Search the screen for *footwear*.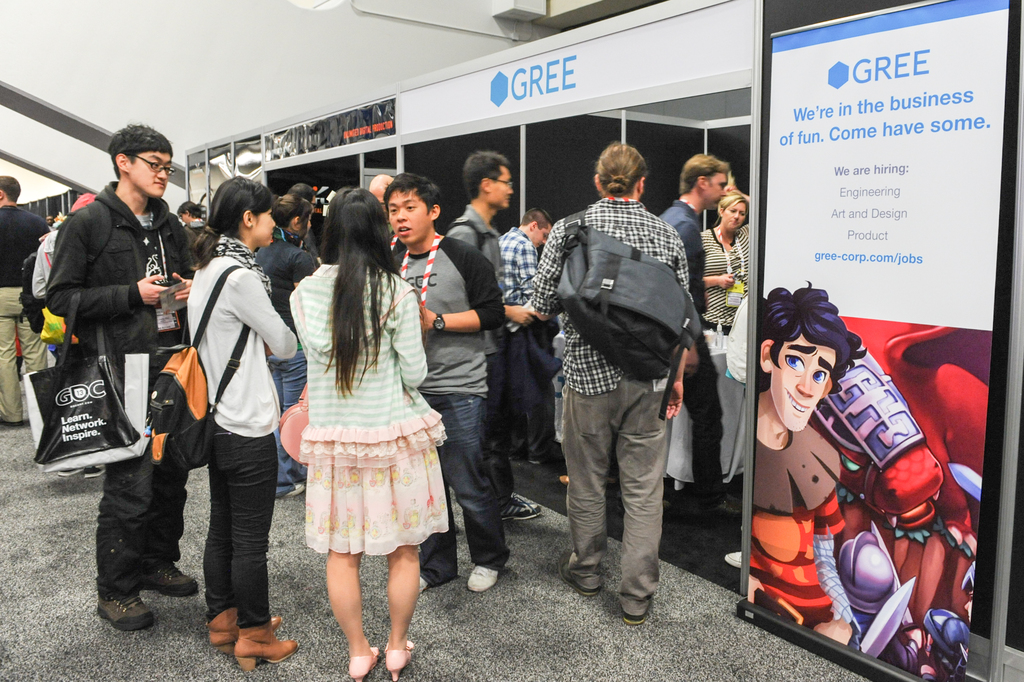
Found at locate(614, 497, 676, 514).
